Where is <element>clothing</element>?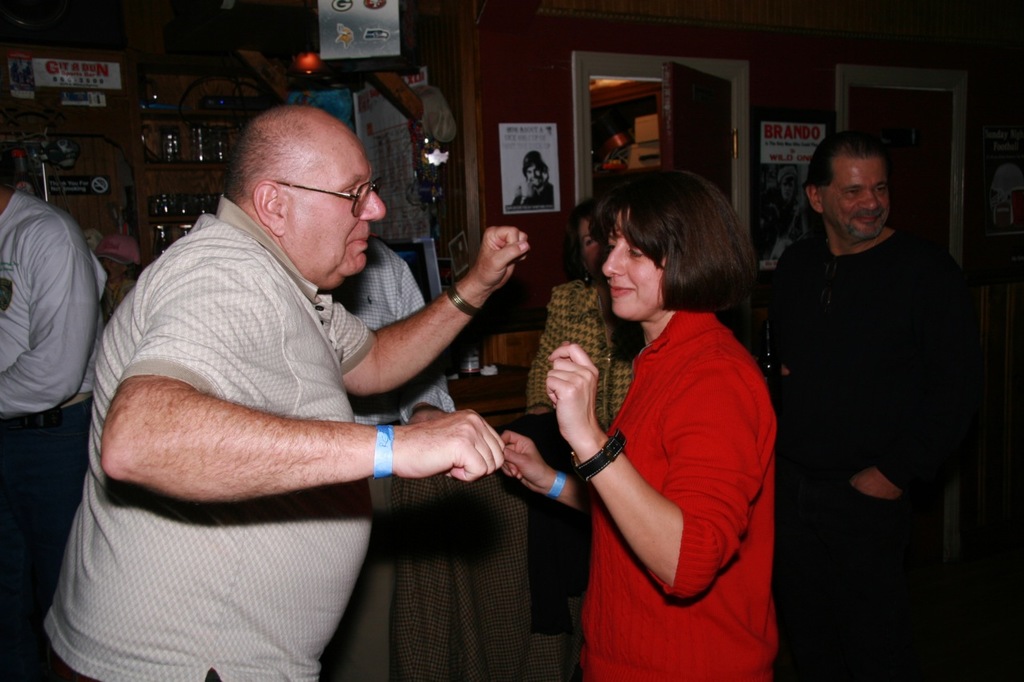
563 254 779 659.
